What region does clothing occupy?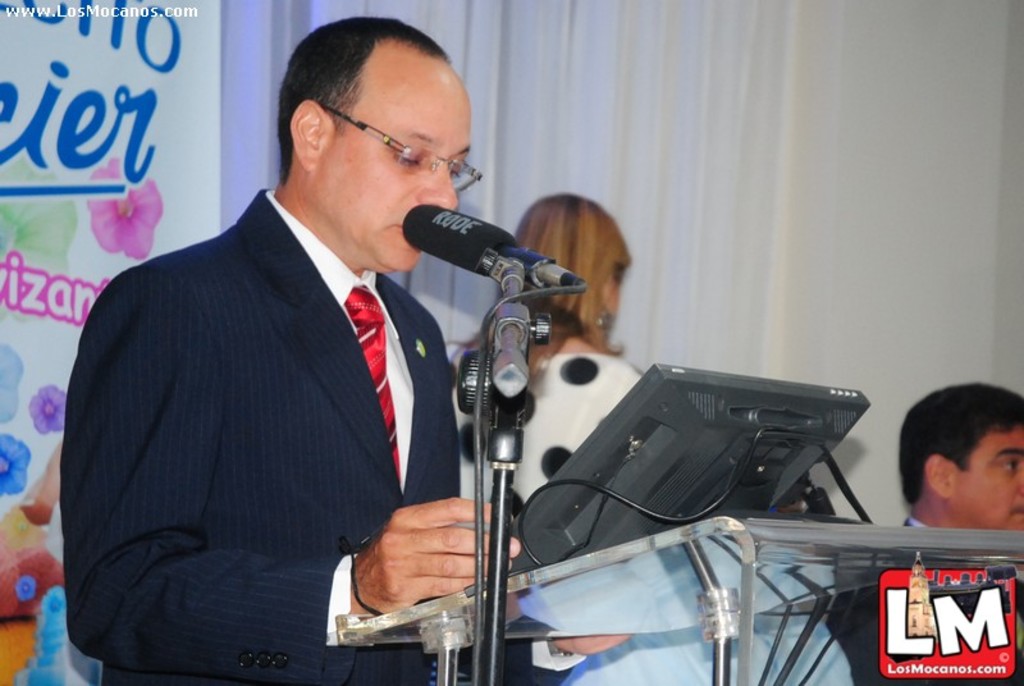
61, 188, 462, 685.
